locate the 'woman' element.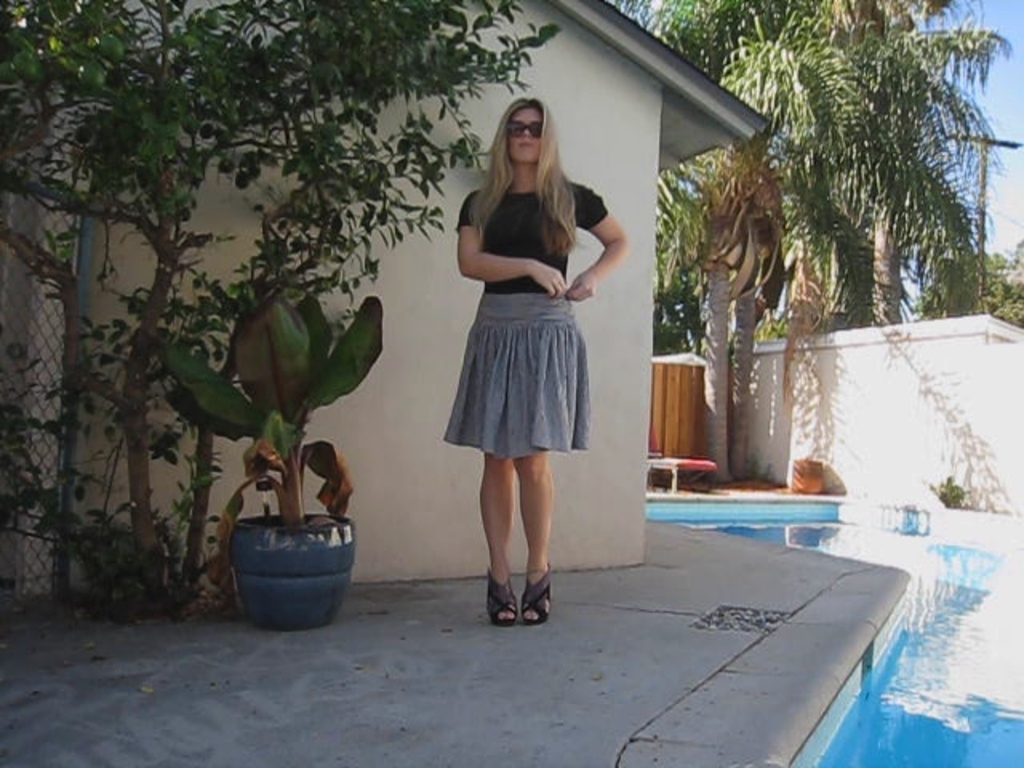
Element bbox: left=445, top=98, right=630, bottom=630.
